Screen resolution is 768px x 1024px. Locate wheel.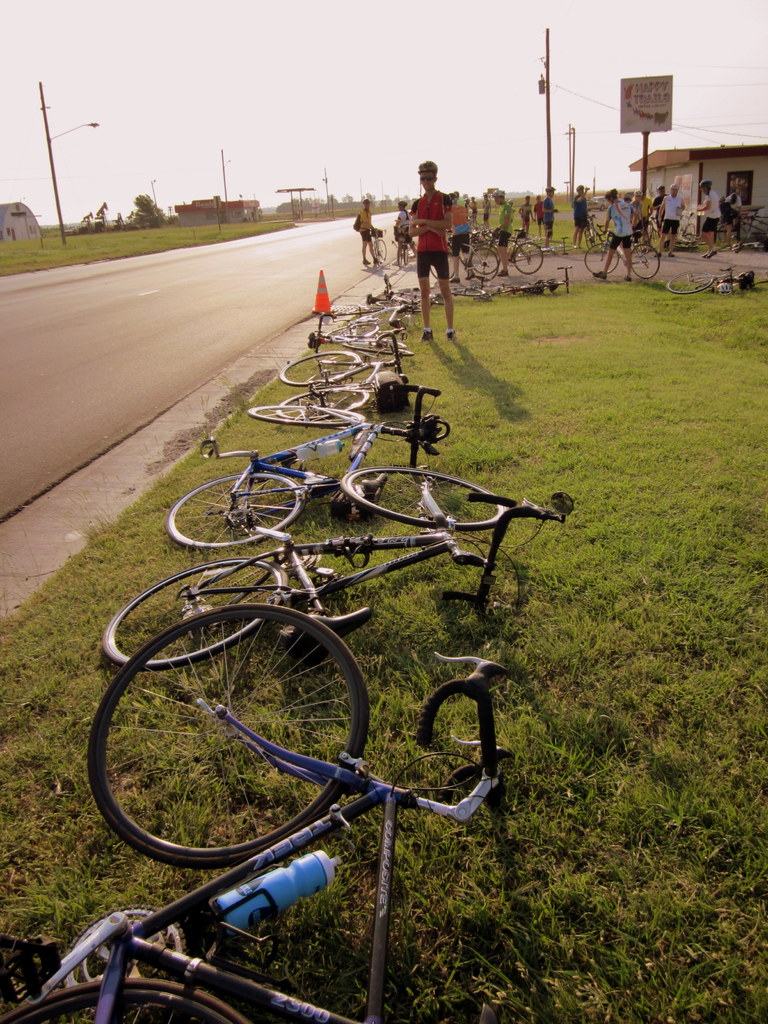
pyautogui.locateOnScreen(513, 242, 543, 273).
